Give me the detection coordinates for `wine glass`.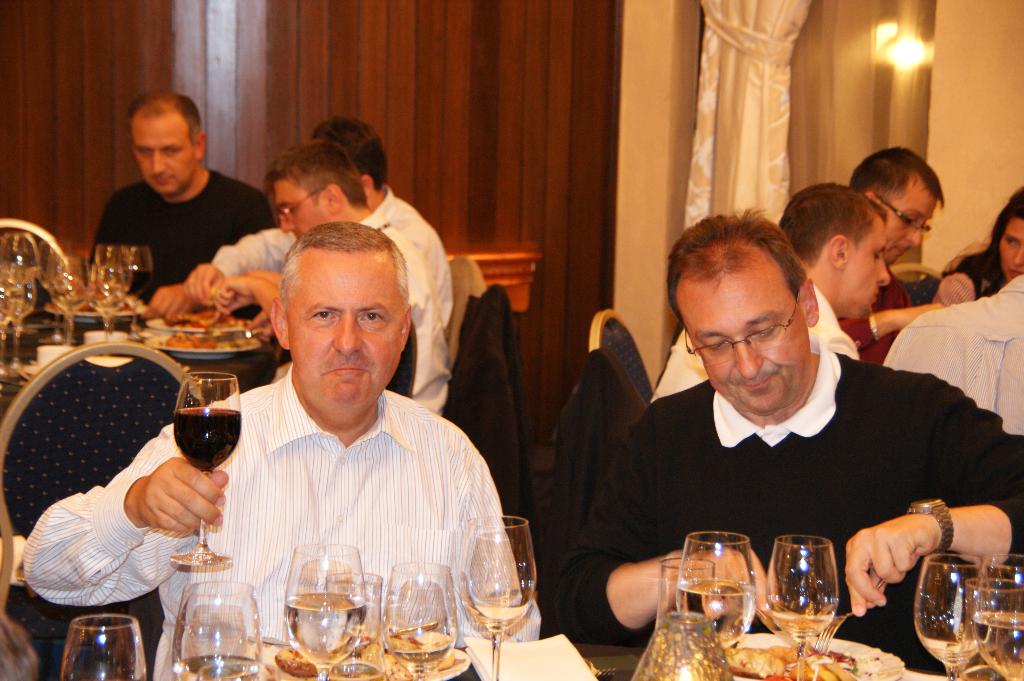
BBox(284, 545, 367, 680).
